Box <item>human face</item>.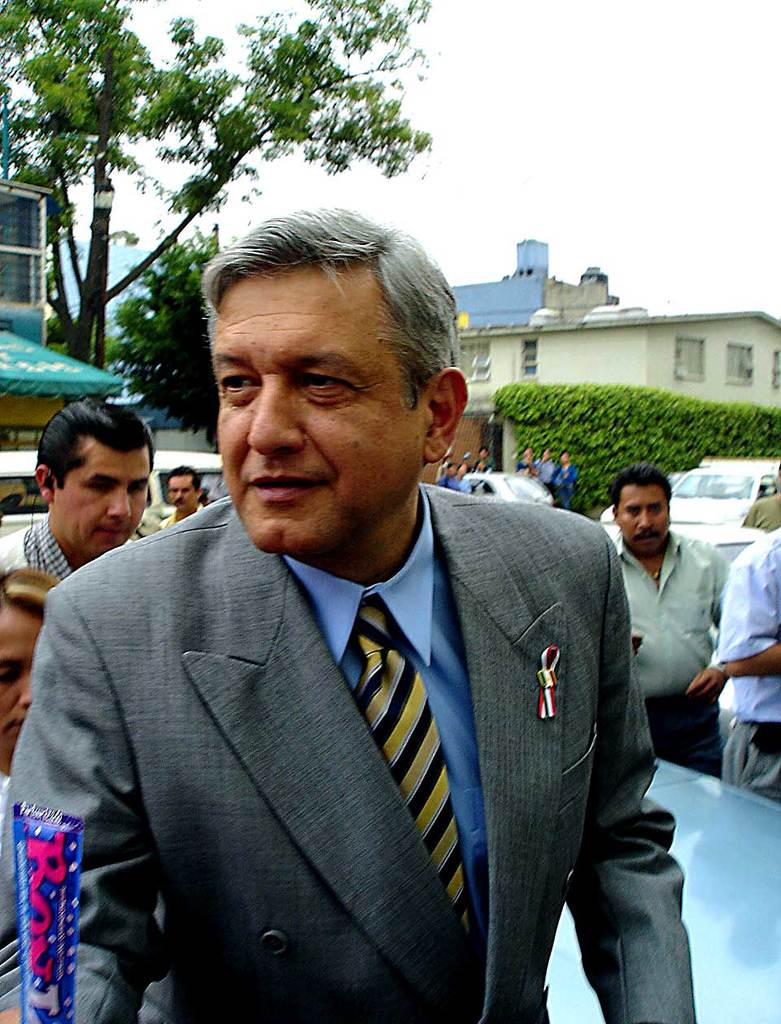
(left=0, top=603, right=41, bottom=750).
